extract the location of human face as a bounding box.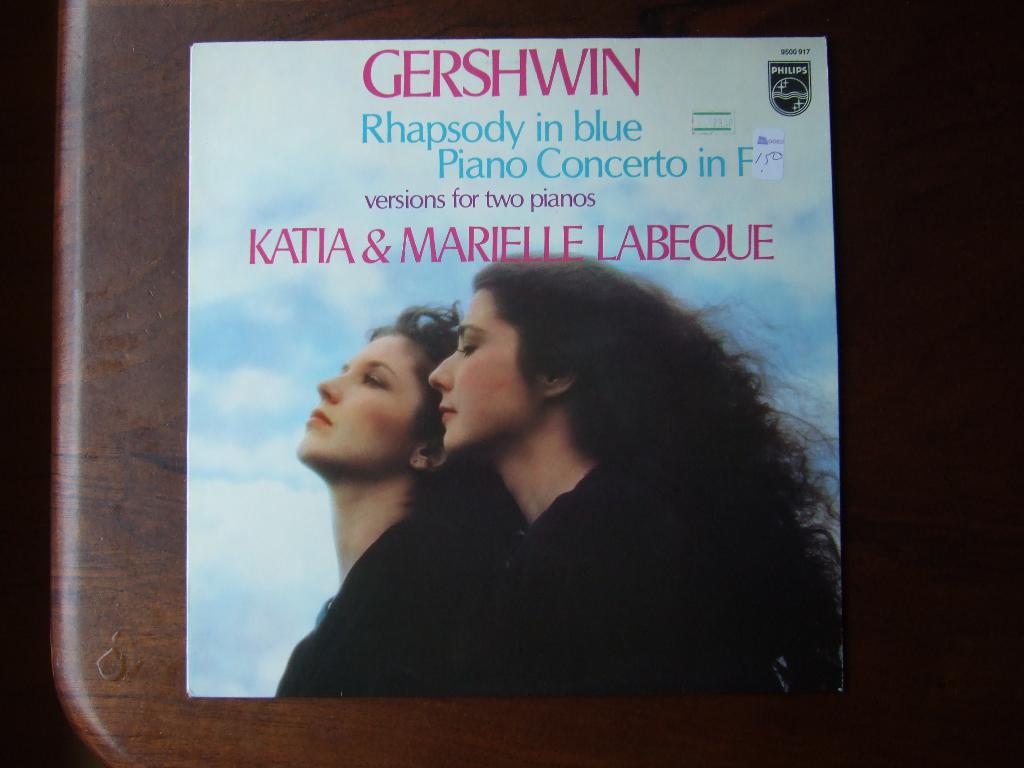
[left=303, top=331, right=407, bottom=467].
